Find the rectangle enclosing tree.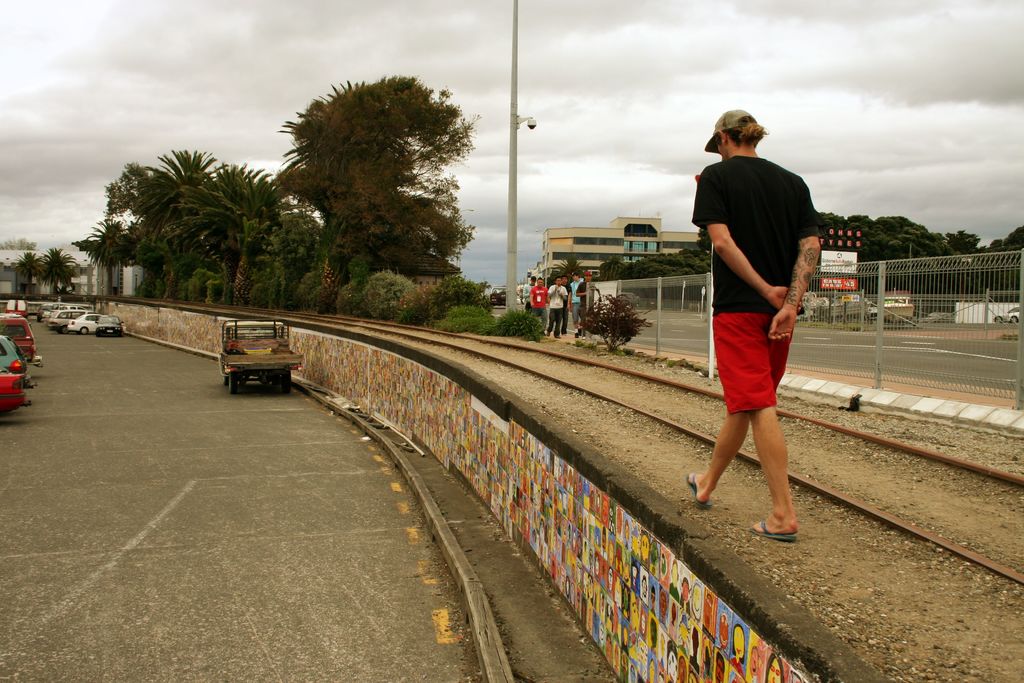
region(40, 247, 79, 298).
